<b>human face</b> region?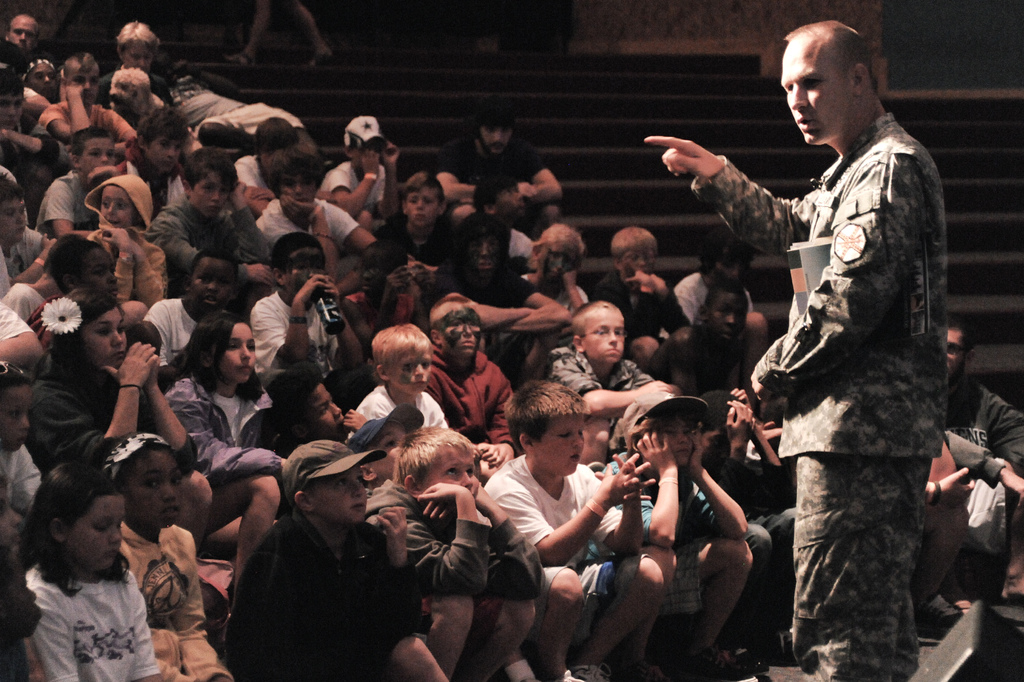
{"left": 77, "top": 66, "right": 100, "bottom": 101}
